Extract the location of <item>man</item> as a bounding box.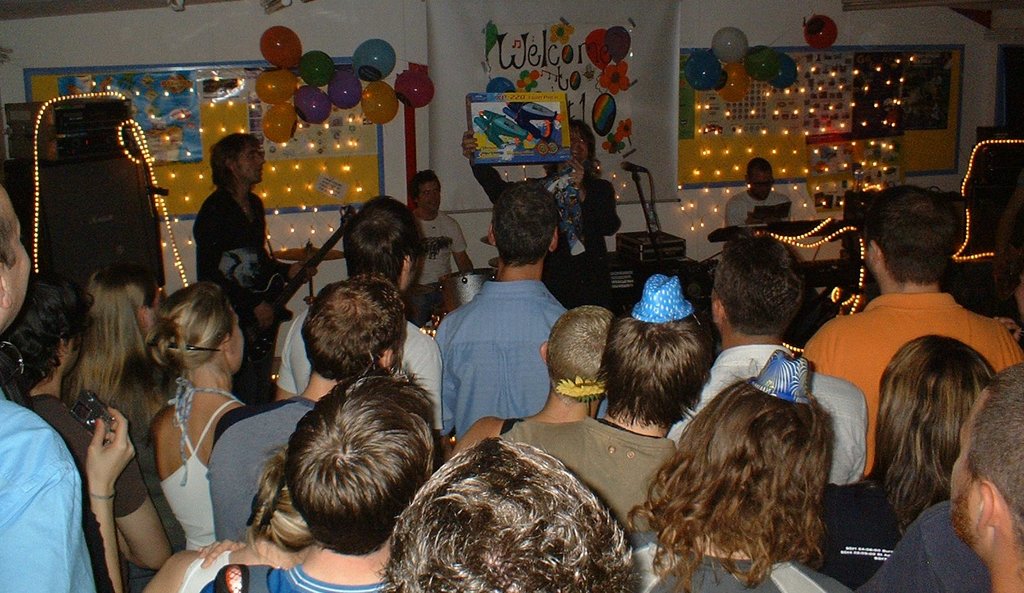
{"left": 409, "top": 168, "right": 474, "bottom": 326}.
